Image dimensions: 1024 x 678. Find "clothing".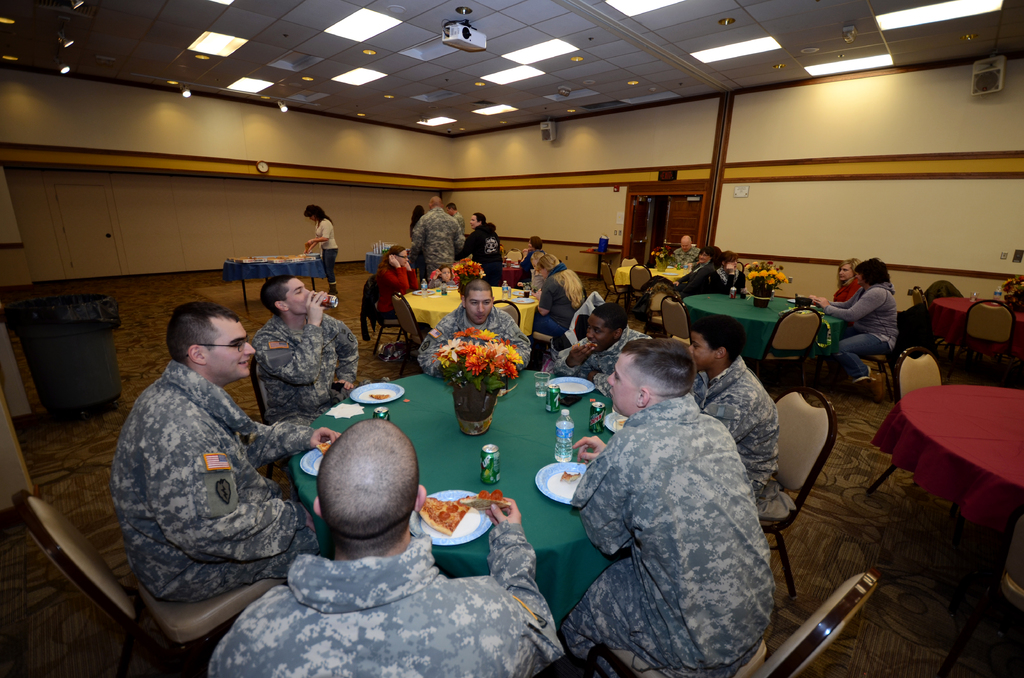
(left=824, top=282, right=900, bottom=376).
